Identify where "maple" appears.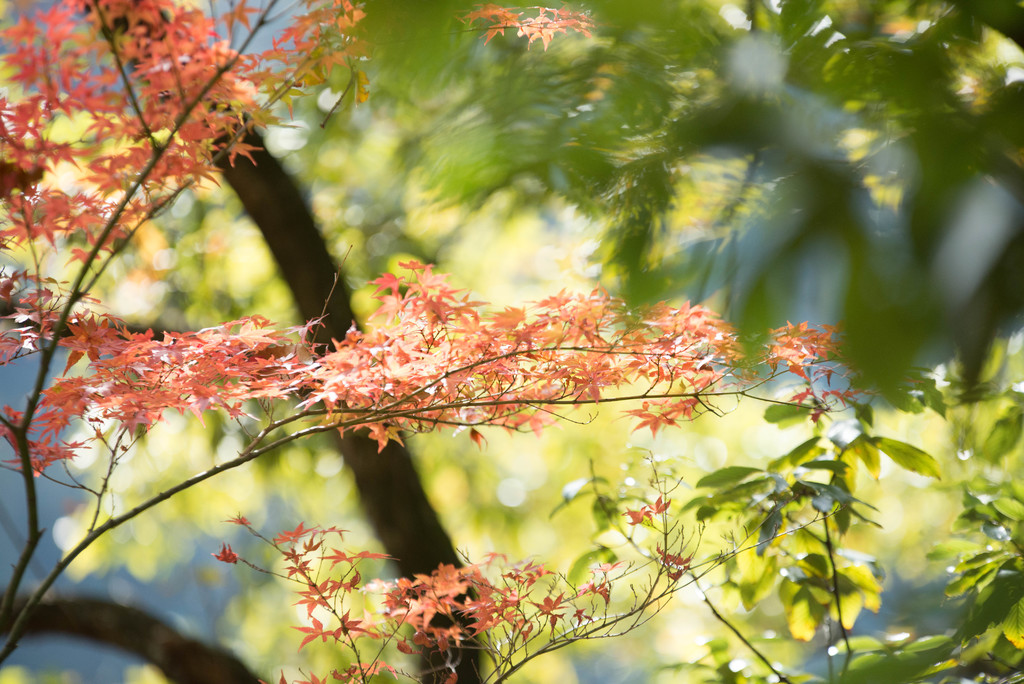
Appears at x1=0 y1=0 x2=901 y2=683.
